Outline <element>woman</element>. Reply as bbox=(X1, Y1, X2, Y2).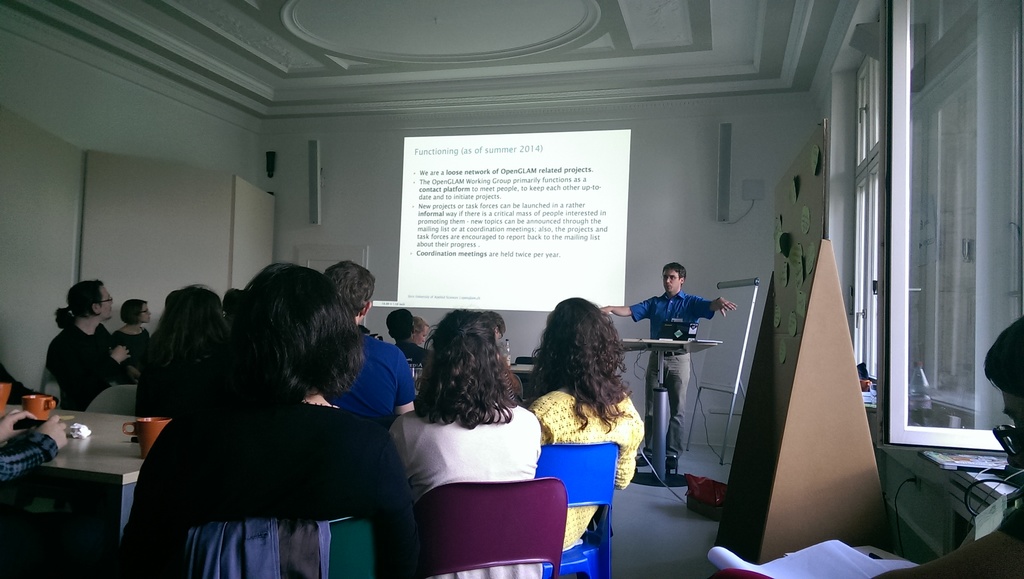
bbox=(383, 307, 563, 568).
